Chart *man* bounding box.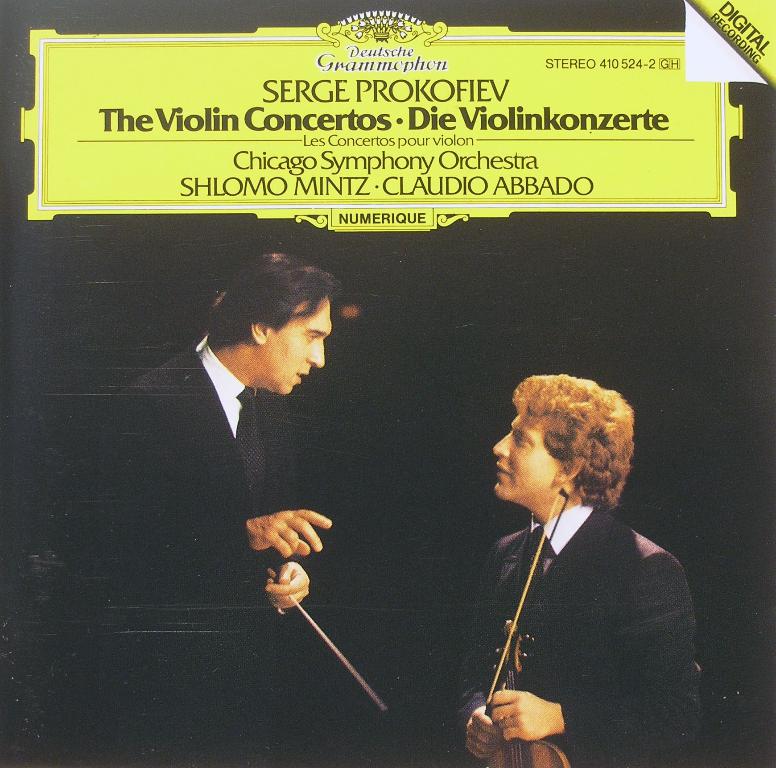
Charted: 101:252:344:767.
